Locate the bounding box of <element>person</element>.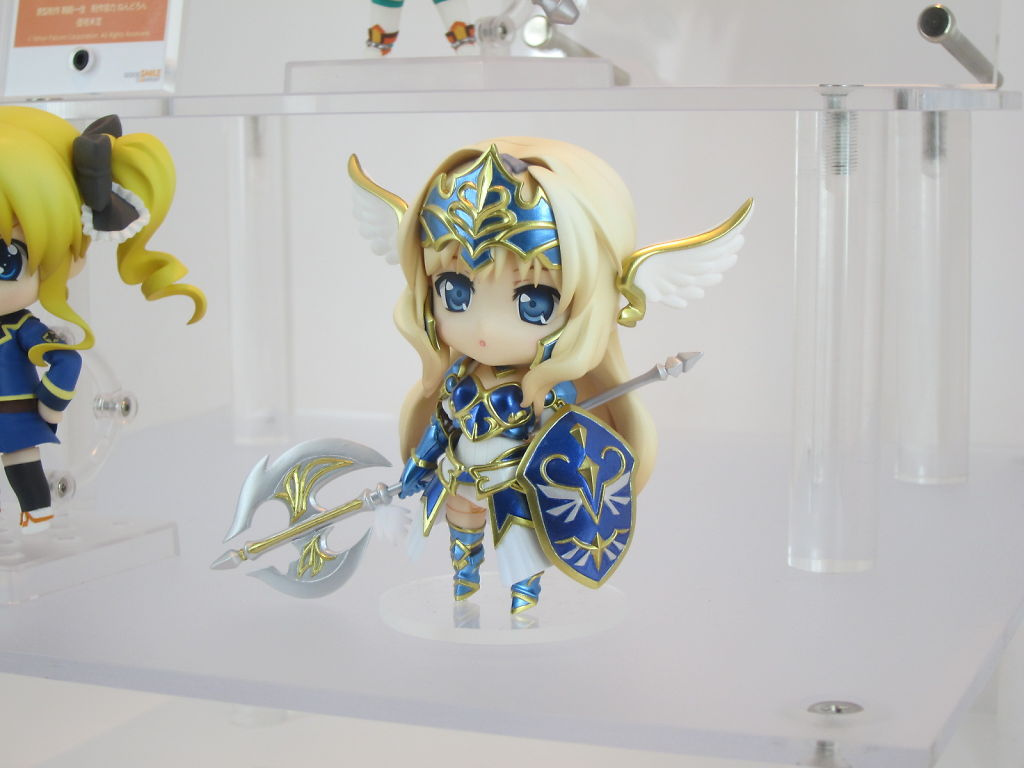
Bounding box: region(430, 105, 743, 623).
